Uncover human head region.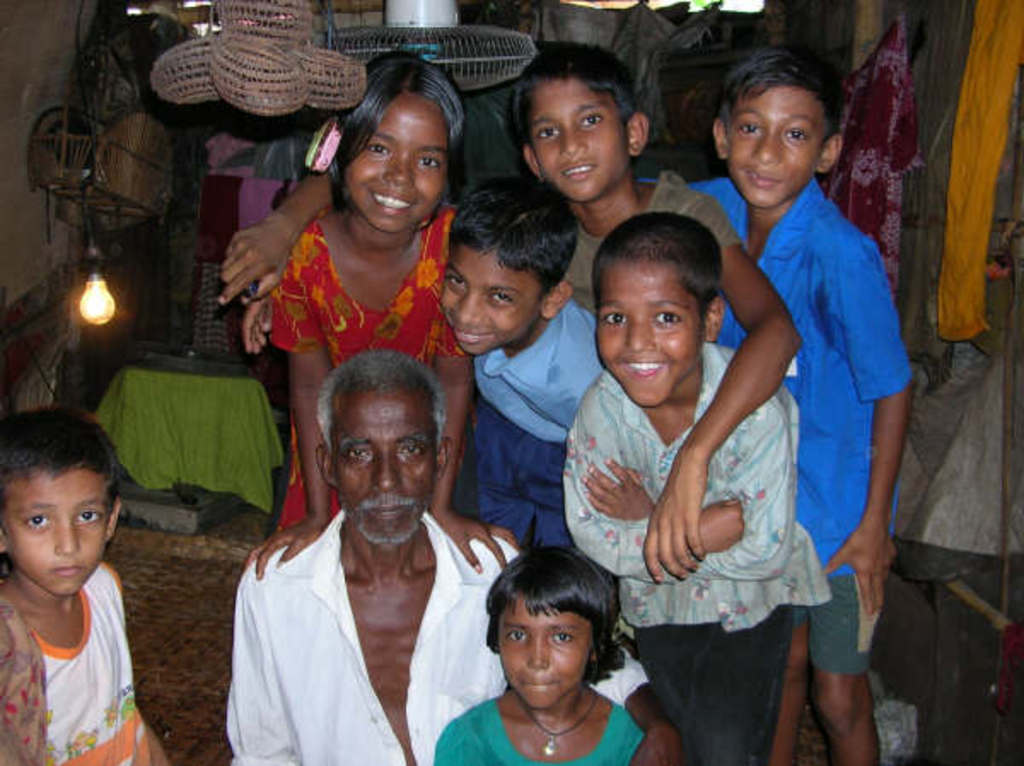
Uncovered: [321,51,469,241].
